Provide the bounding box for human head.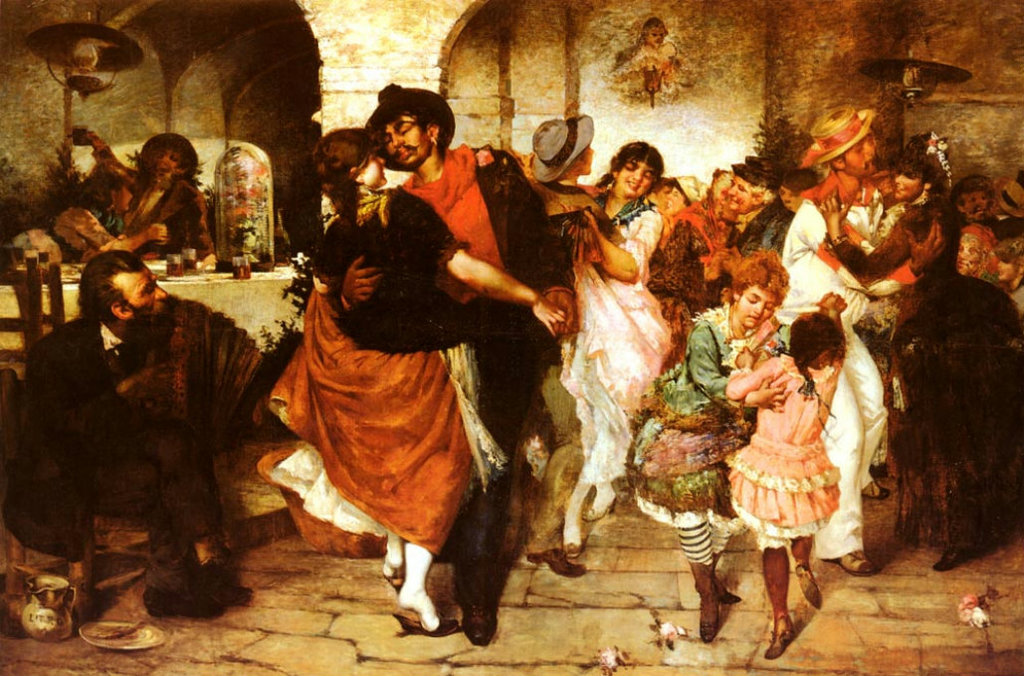
145 138 195 186.
